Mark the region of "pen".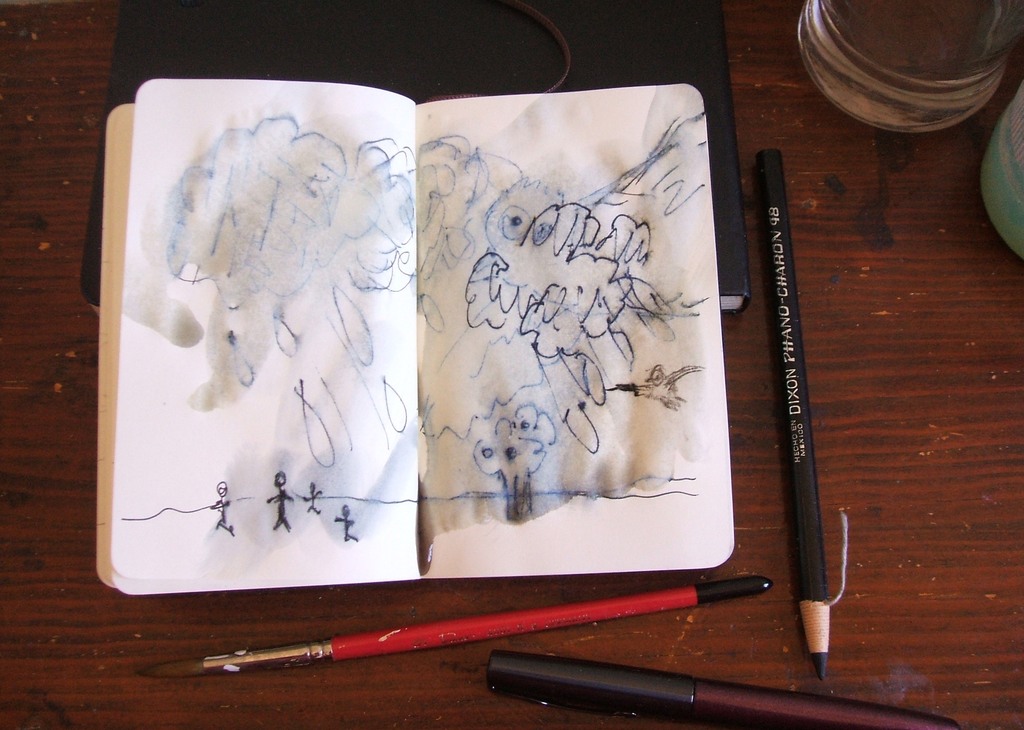
Region: bbox=[492, 649, 965, 729].
